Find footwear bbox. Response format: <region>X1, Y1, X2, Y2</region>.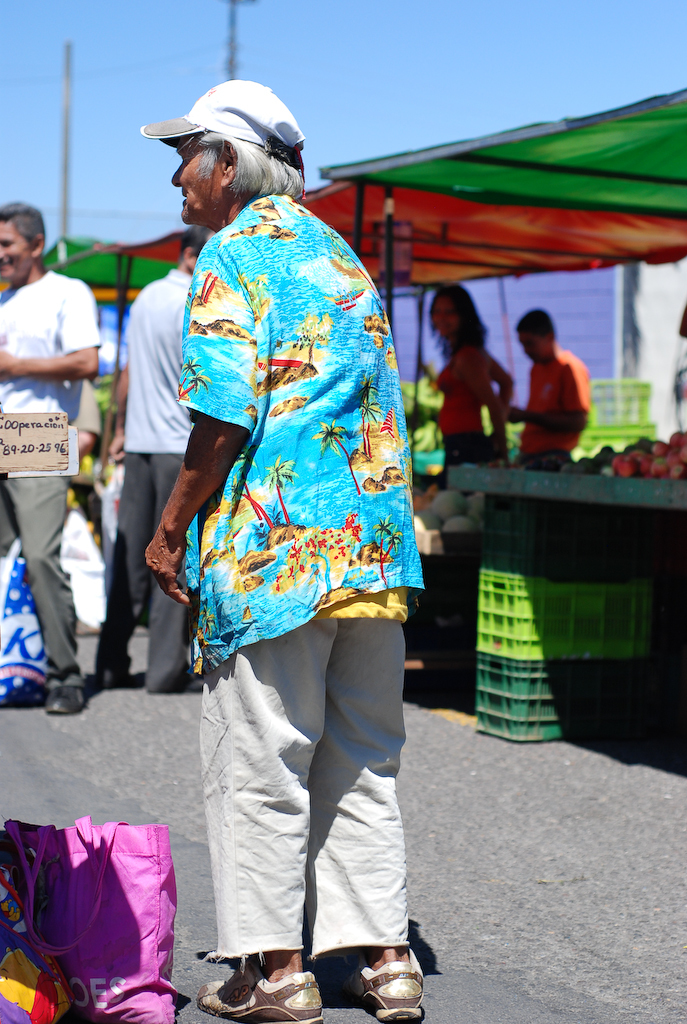
<region>328, 940, 430, 1023</region>.
